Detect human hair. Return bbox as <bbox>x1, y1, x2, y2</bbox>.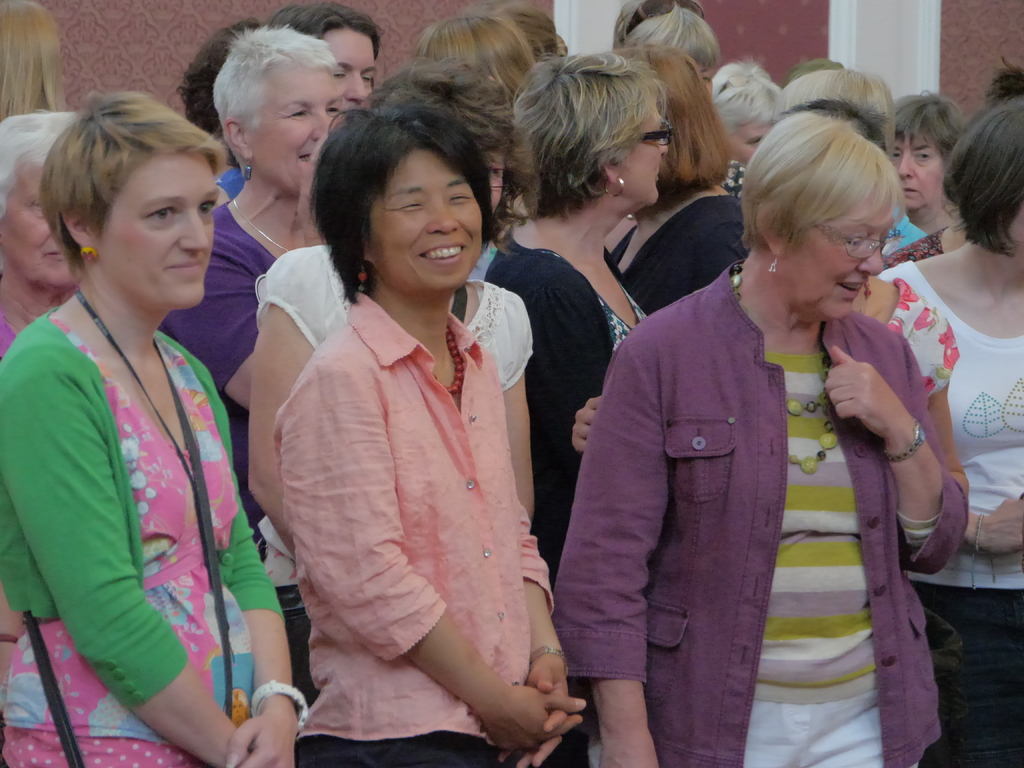
<bbox>513, 51, 664, 226</bbox>.
